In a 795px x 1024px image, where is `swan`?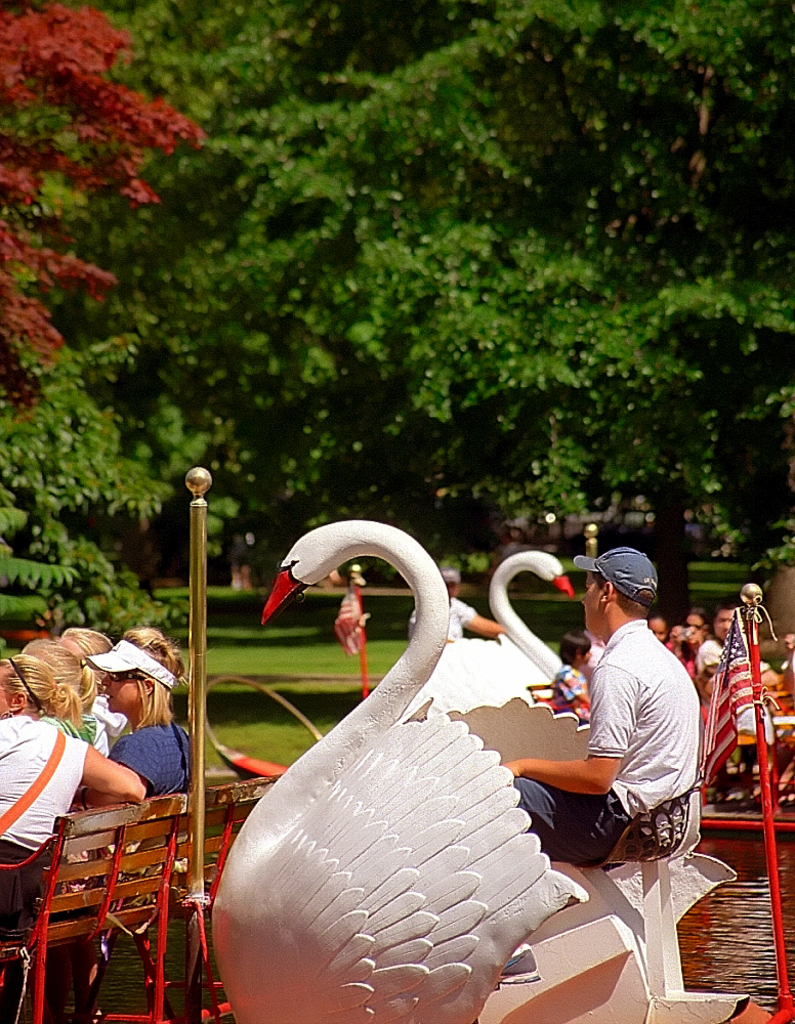
(216,539,611,1023).
